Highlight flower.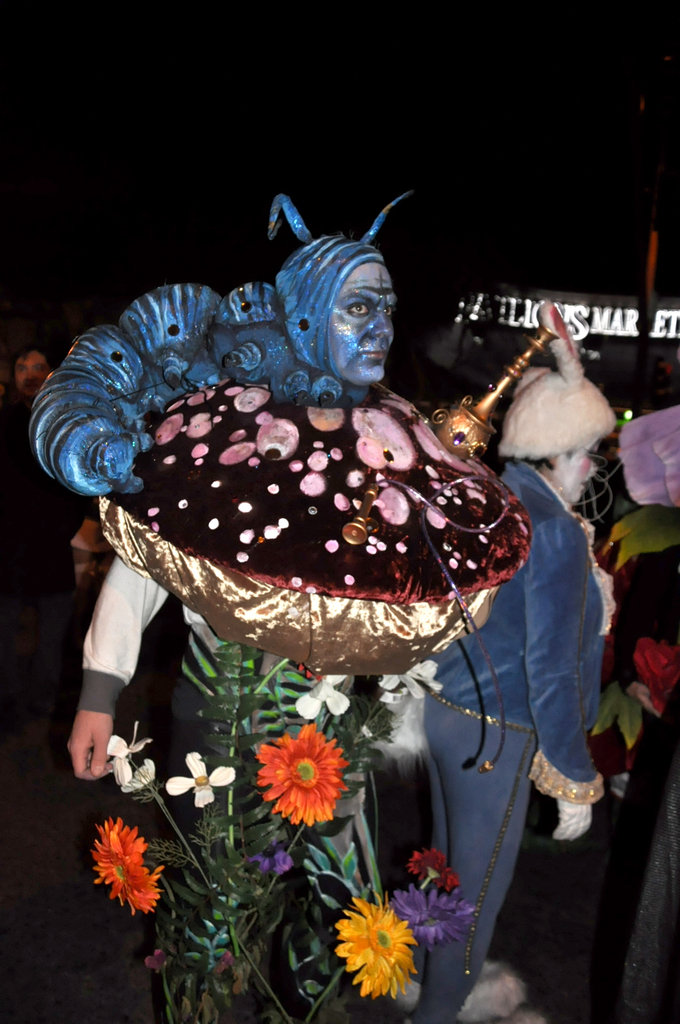
Highlighted region: bbox=[117, 756, 161, 791].
